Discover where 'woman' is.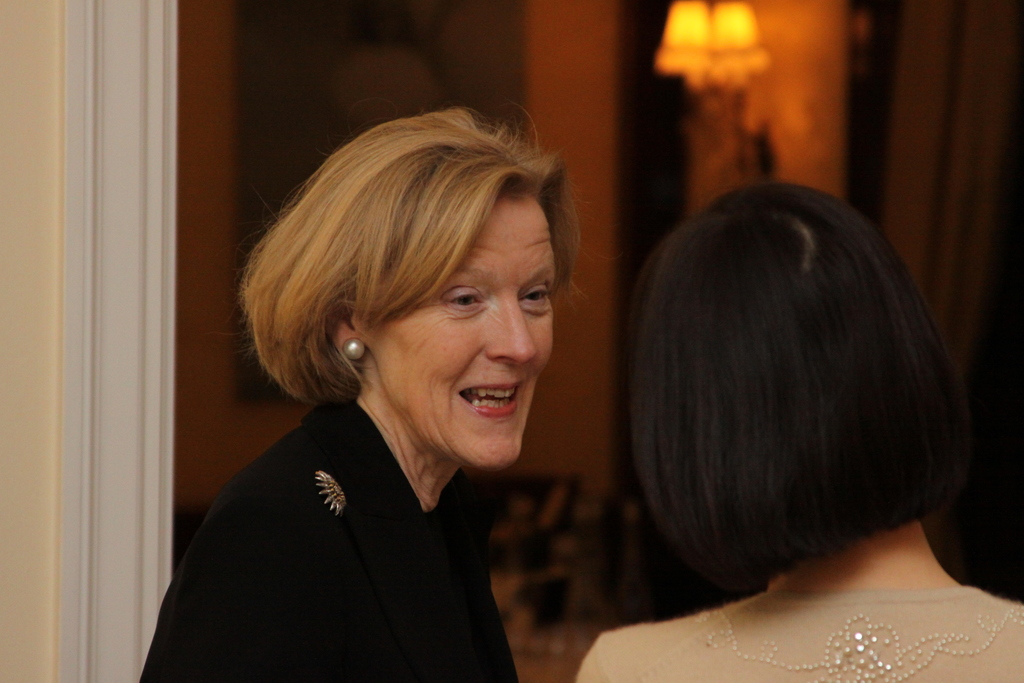
Discovered at detection(152, 104, 618, 680).
